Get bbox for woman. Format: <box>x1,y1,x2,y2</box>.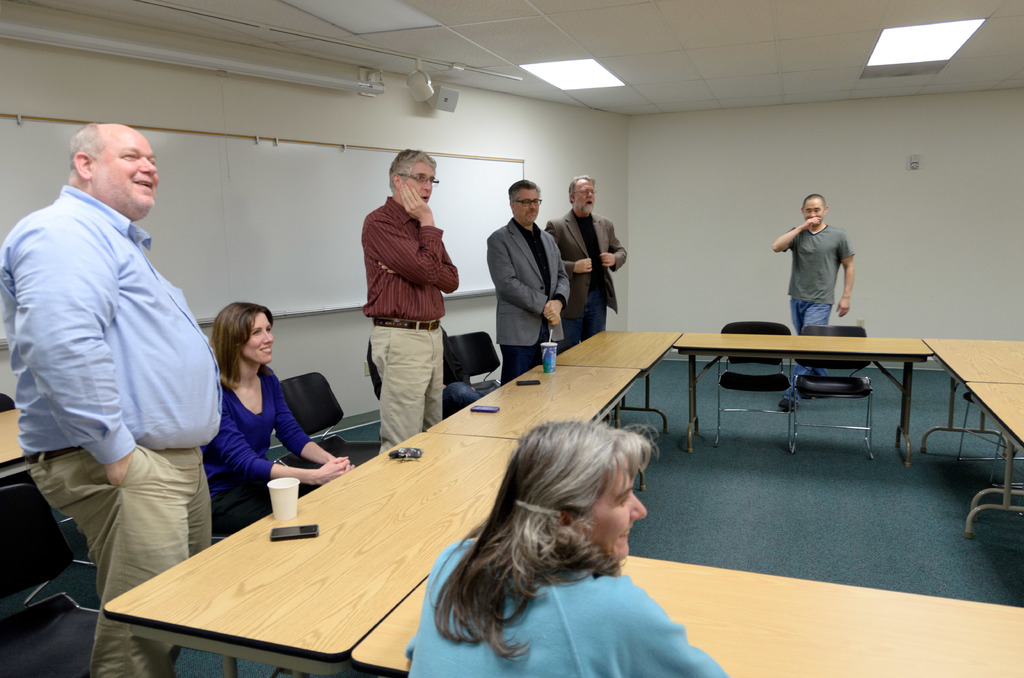
<box>403,422,733,677</box>.
